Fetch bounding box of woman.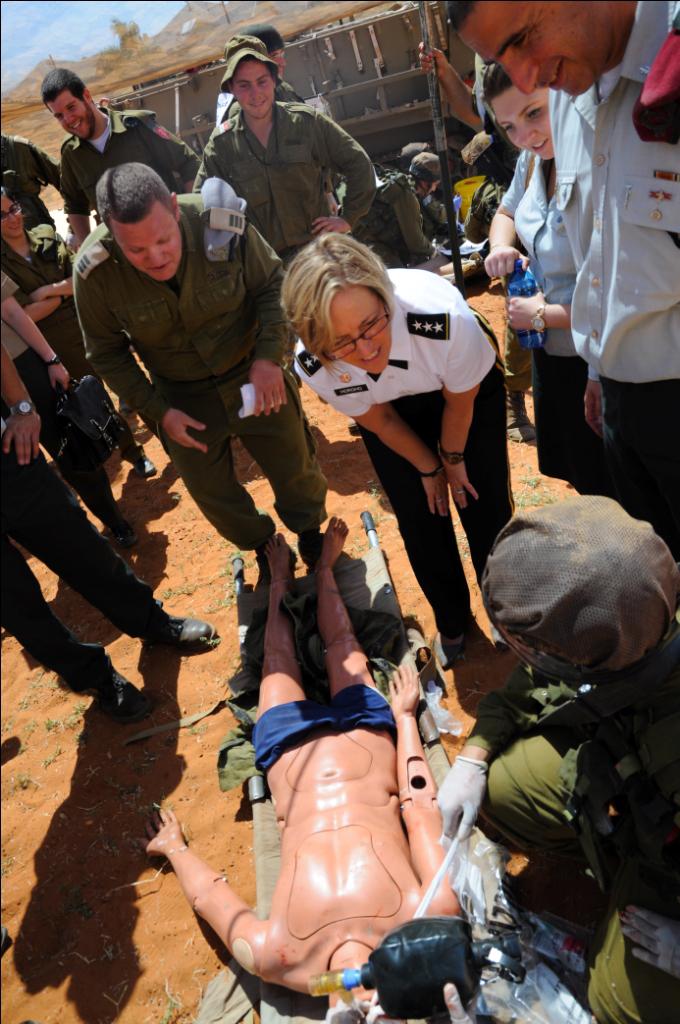
Bbox: [279, 231, 522, 664].
